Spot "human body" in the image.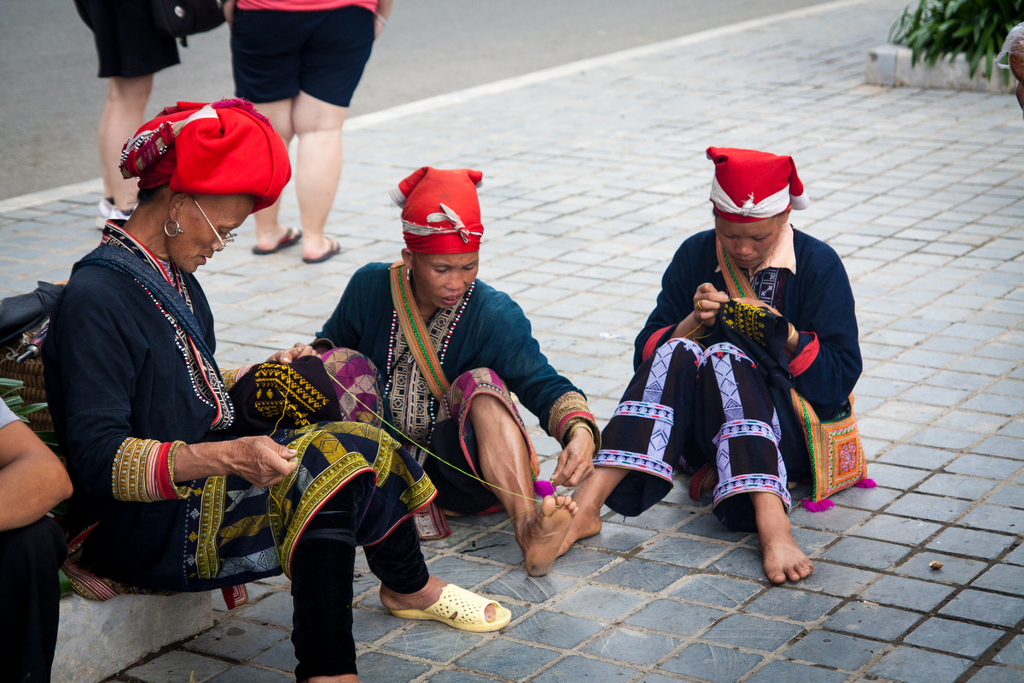
"human body" found at (74,0,184,229).
